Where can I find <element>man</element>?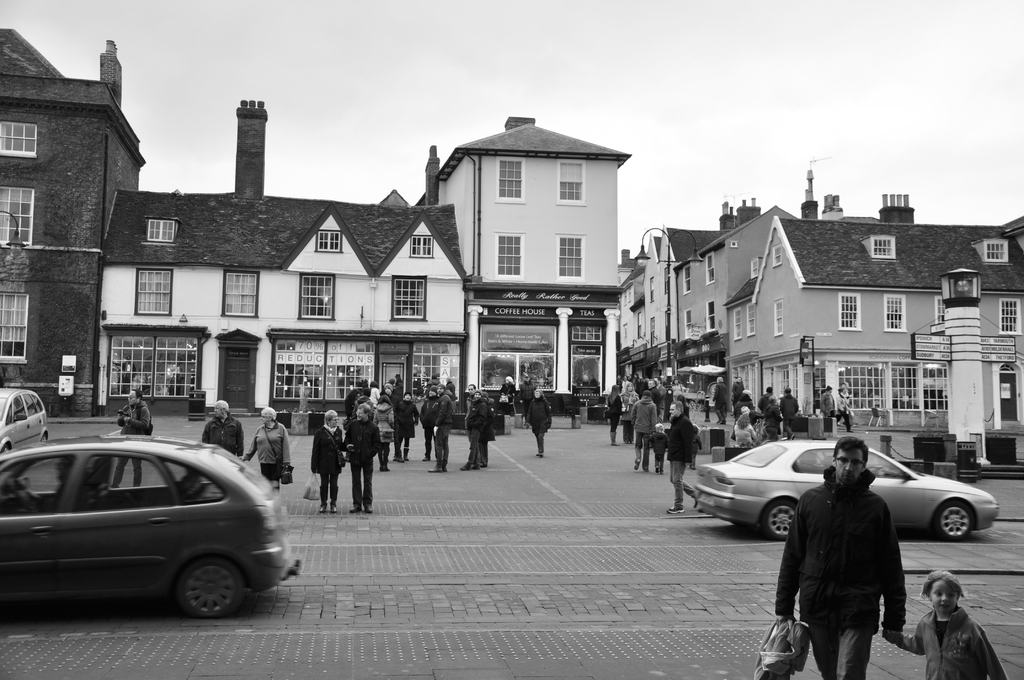
You can find it at [left=394, top=380, right=414, bottom=453].
